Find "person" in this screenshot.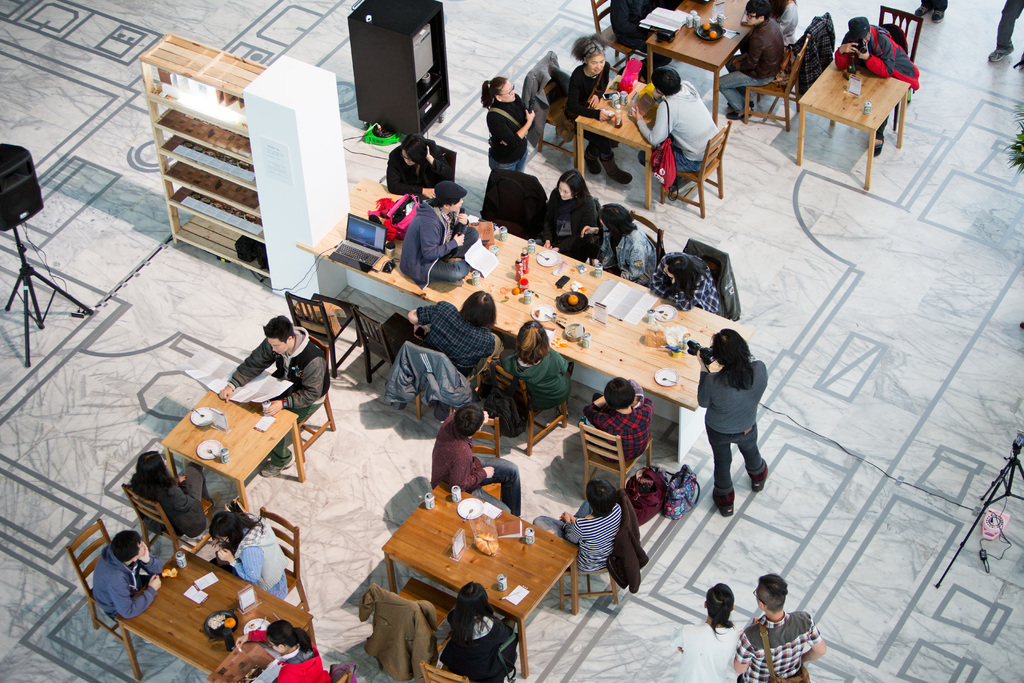
The bounding box for "person" is <bbox>531, 478, 623, 577</bbox>.
